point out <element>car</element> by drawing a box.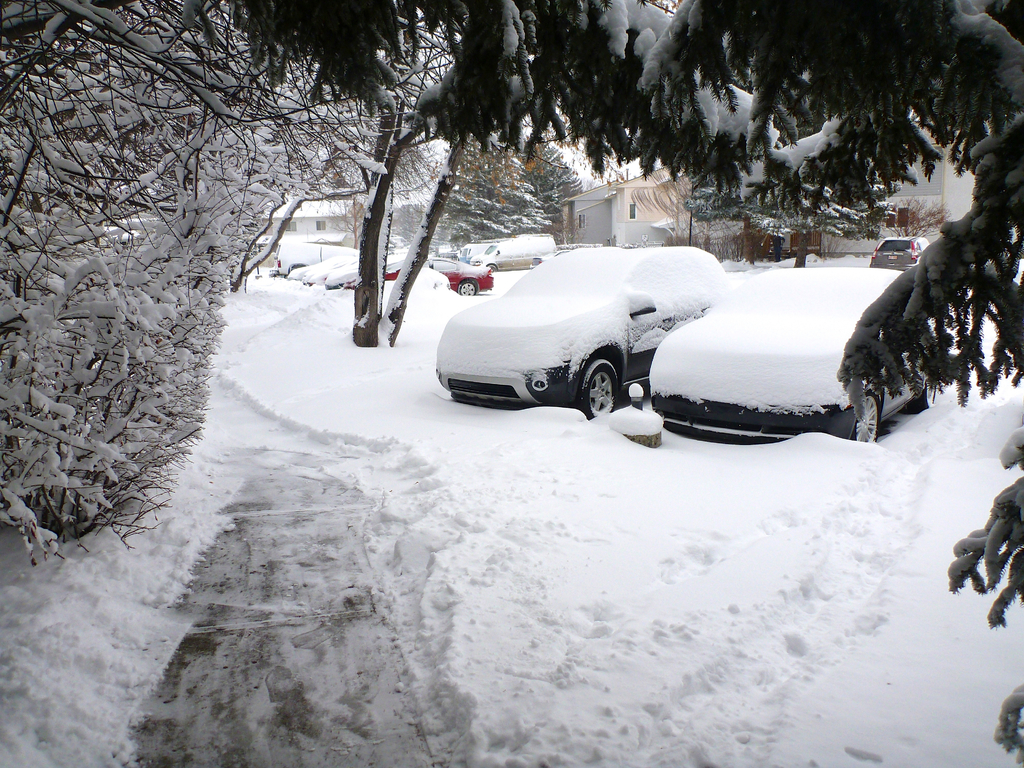
x1=340 y1=247 x2=490 y2=299.
